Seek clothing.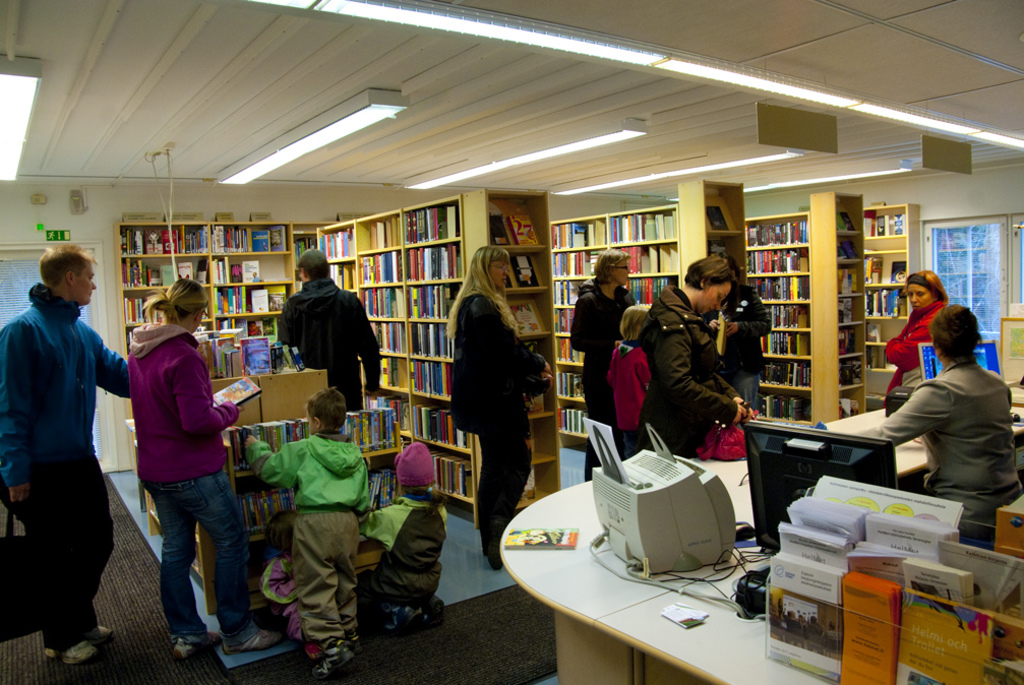
select_region(874, 344, 1023, 535).
